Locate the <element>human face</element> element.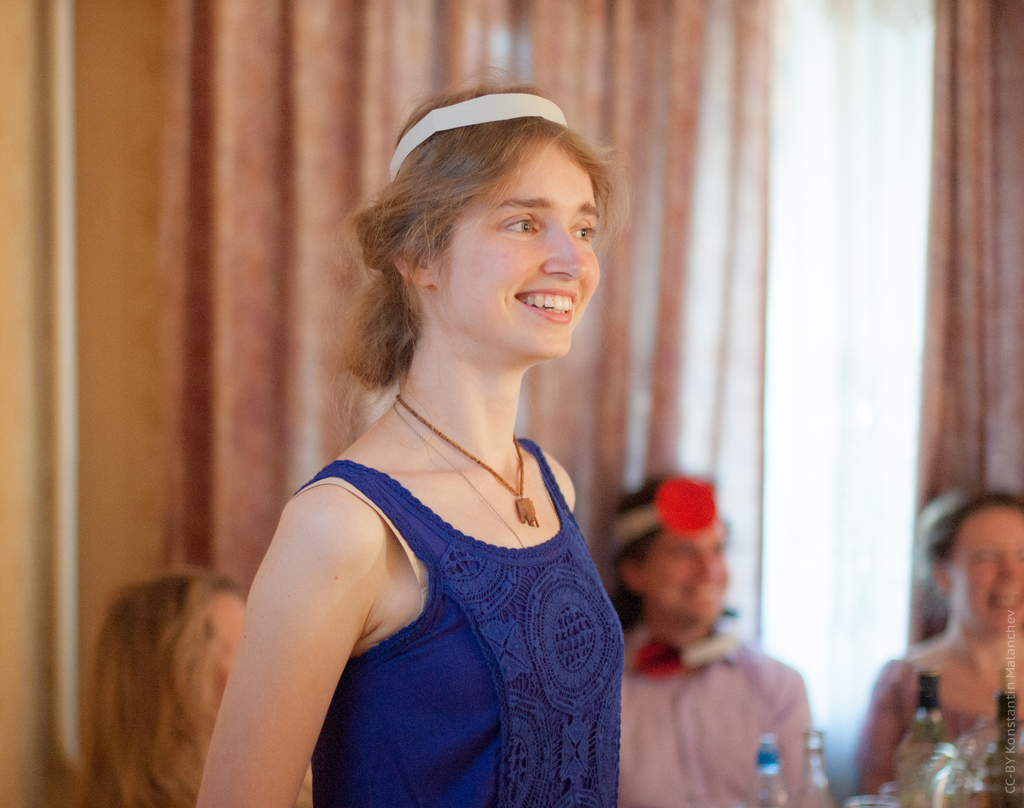
Element bbox: box=[446, 136, 603, 363].
